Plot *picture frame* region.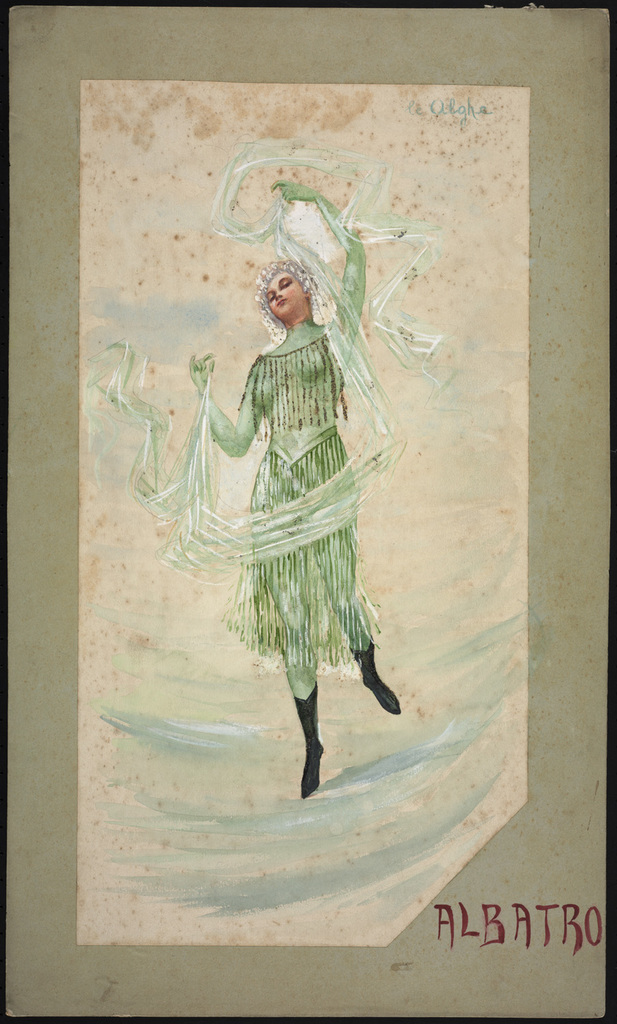
Plotted at l=0, t=0, r=616, b=1023.
